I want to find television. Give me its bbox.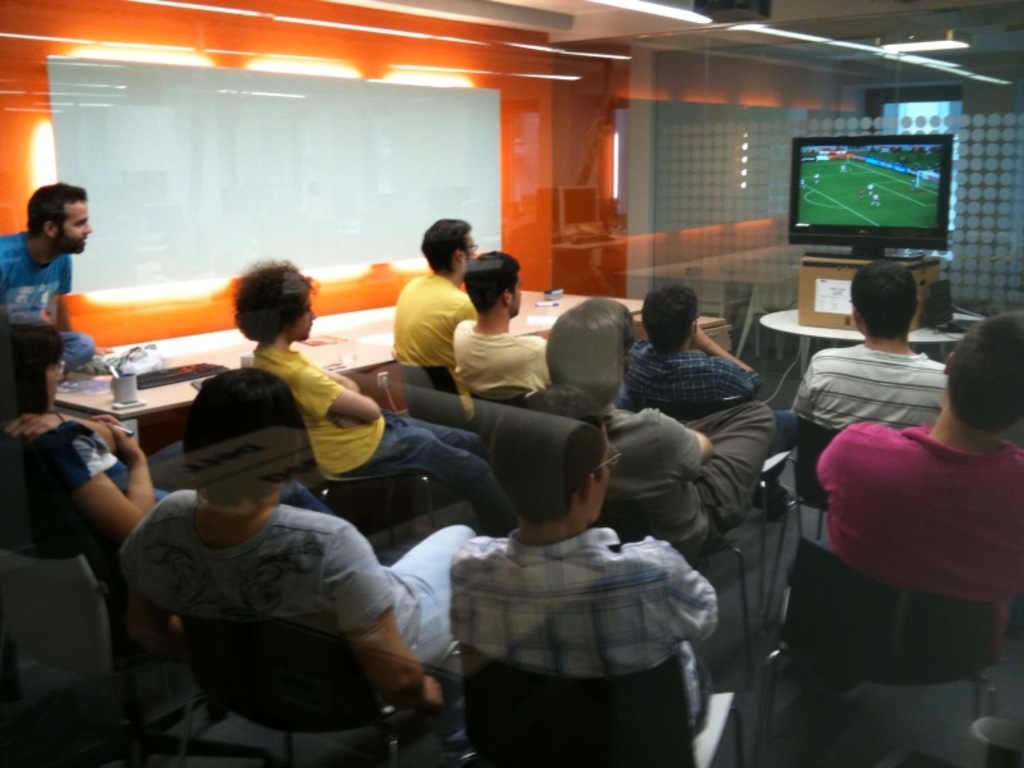
crop(782, 131, 957, 248).
